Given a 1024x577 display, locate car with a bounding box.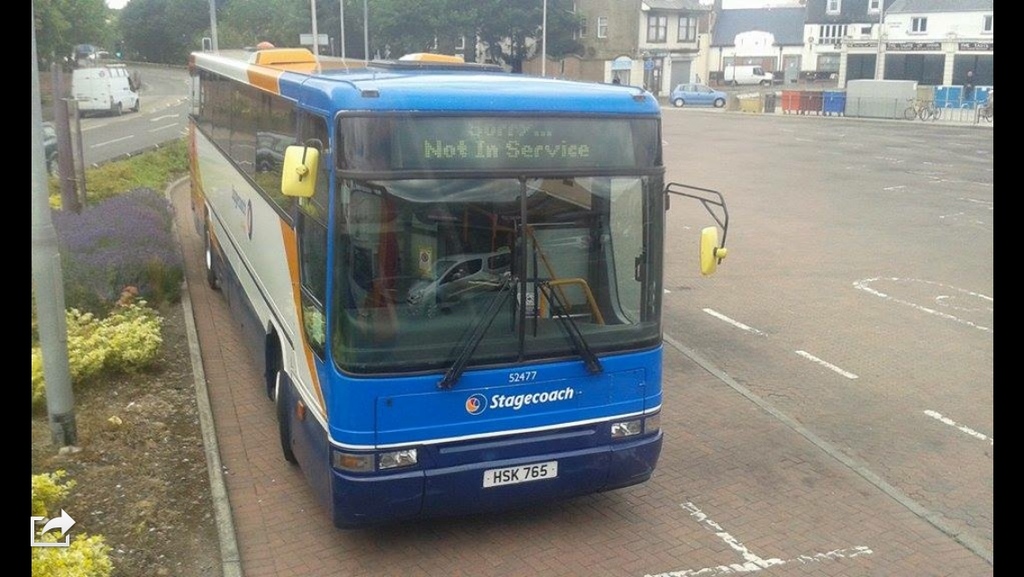
Located: <box>672,83,728,107</box>.
